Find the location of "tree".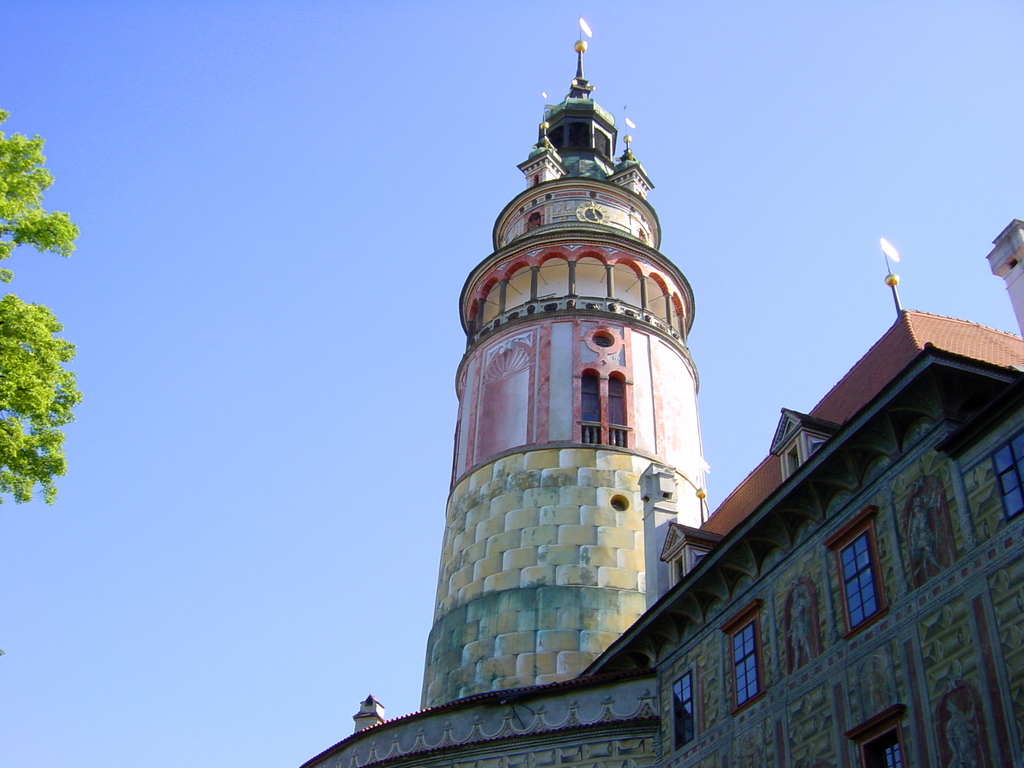
Location: bbox=[0, 109, 77, 503].
